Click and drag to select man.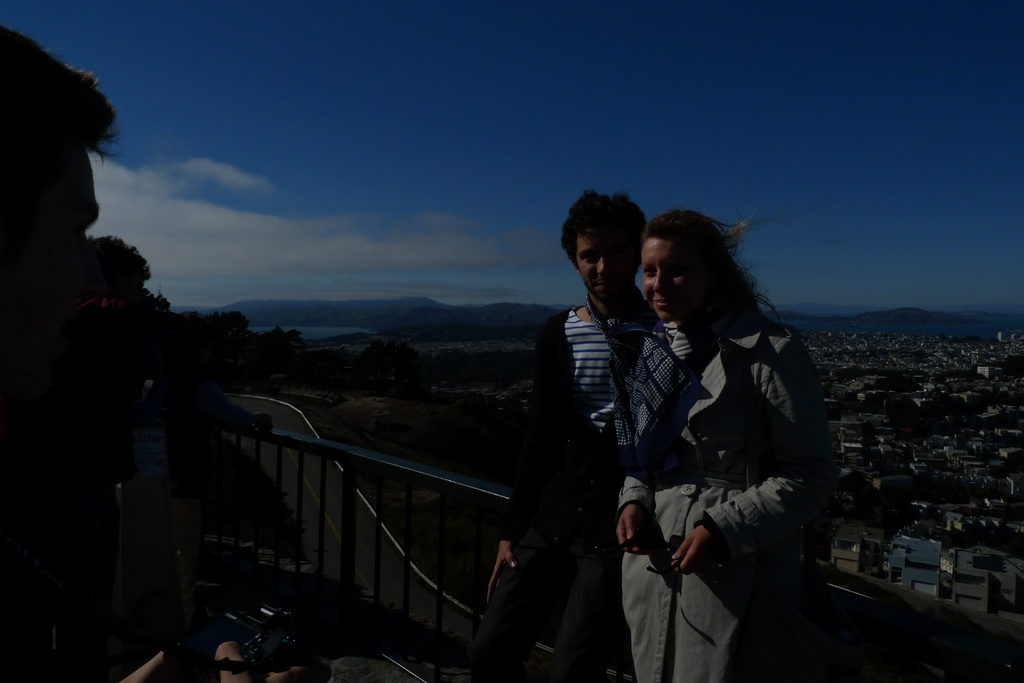
Selection: [left=541, top=178, right=682, bottom=437].
